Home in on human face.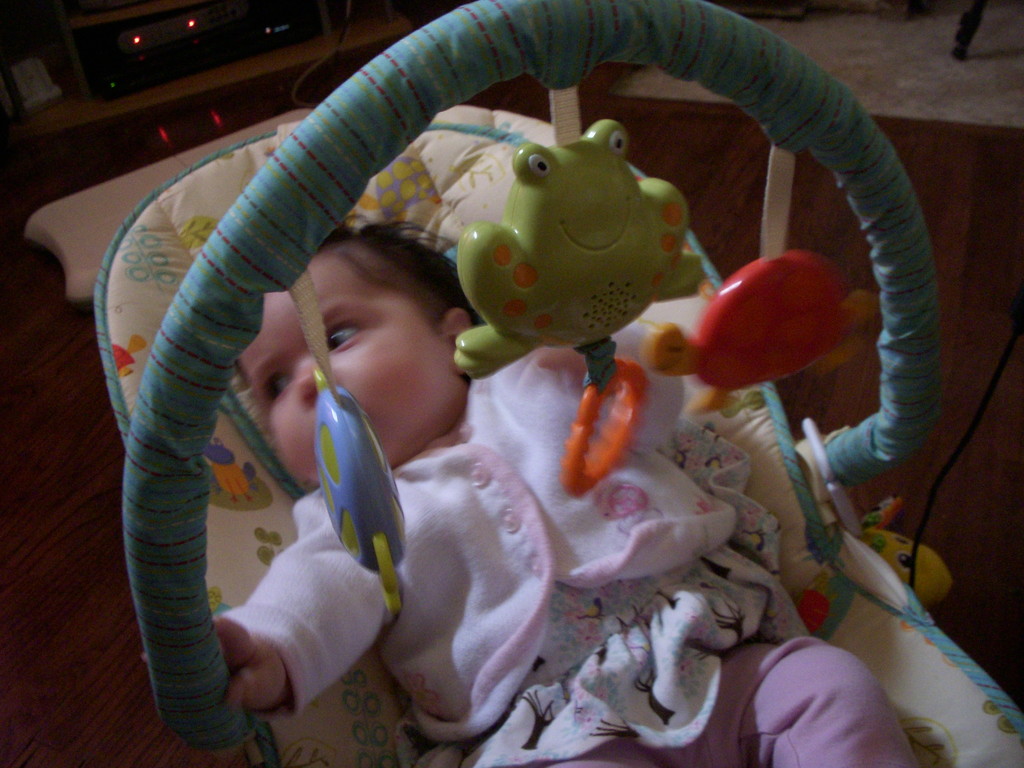
Homed in at bbox=[241, 257, 461, 476].
